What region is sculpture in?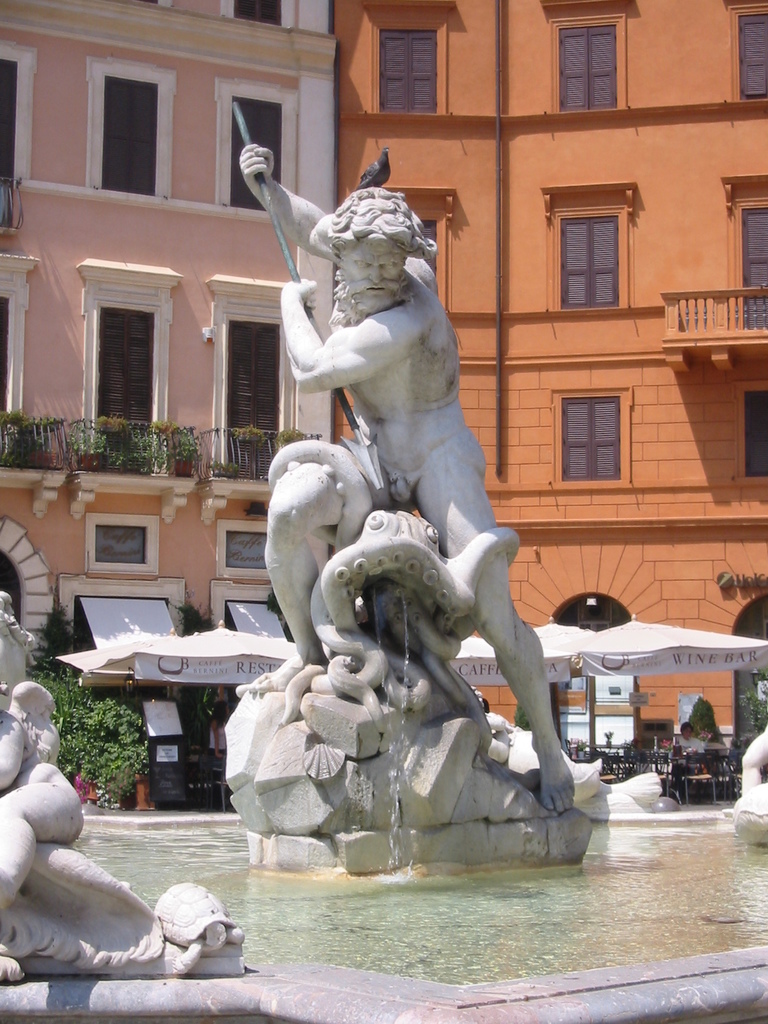
x1=734, y1=703, x2=767, y2=848.
